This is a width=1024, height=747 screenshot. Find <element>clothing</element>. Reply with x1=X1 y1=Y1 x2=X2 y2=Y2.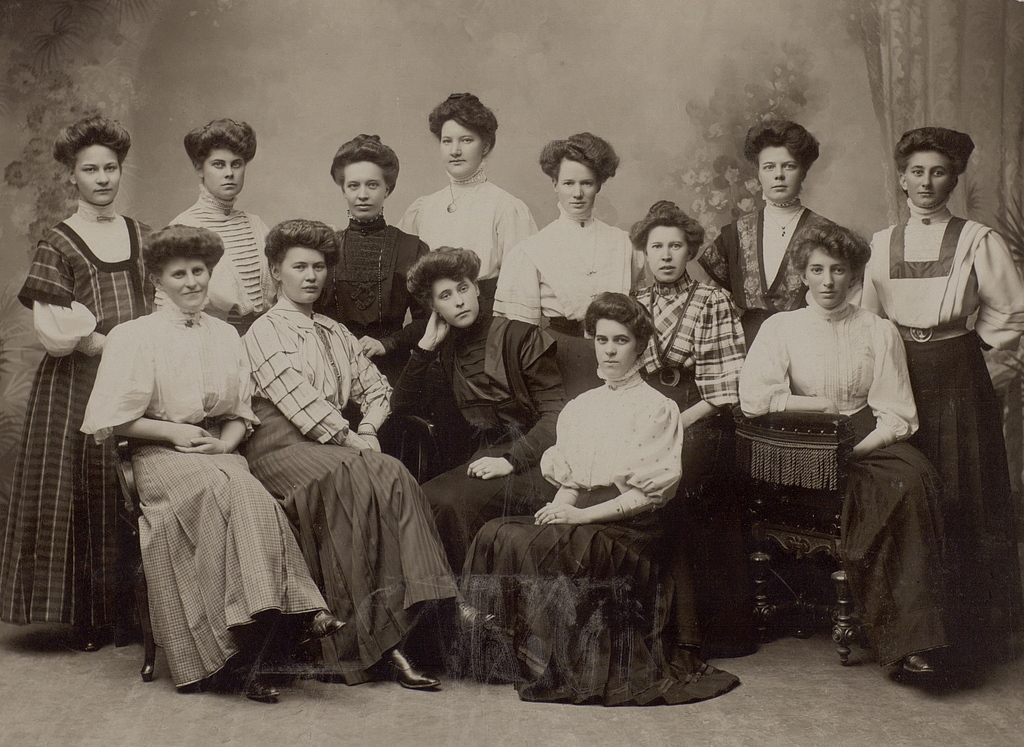
x1=321 y1=213 x2=431 y2=333.
